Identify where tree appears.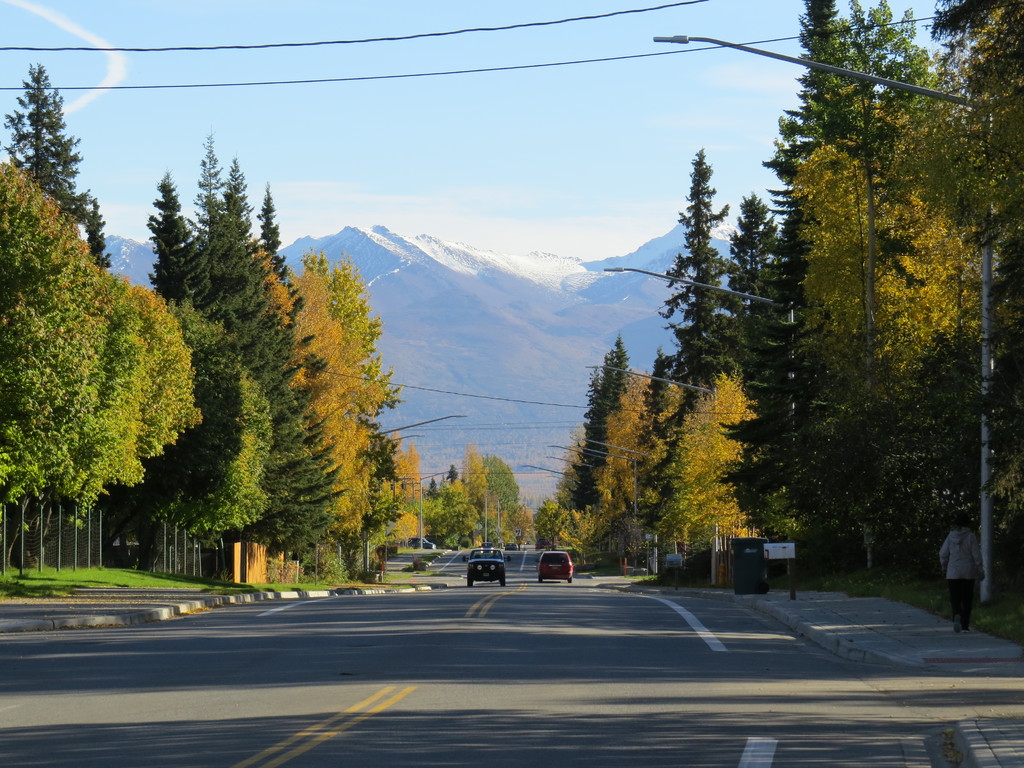
Appears at x1=570, y1=0, x2=1023, y2=637.
